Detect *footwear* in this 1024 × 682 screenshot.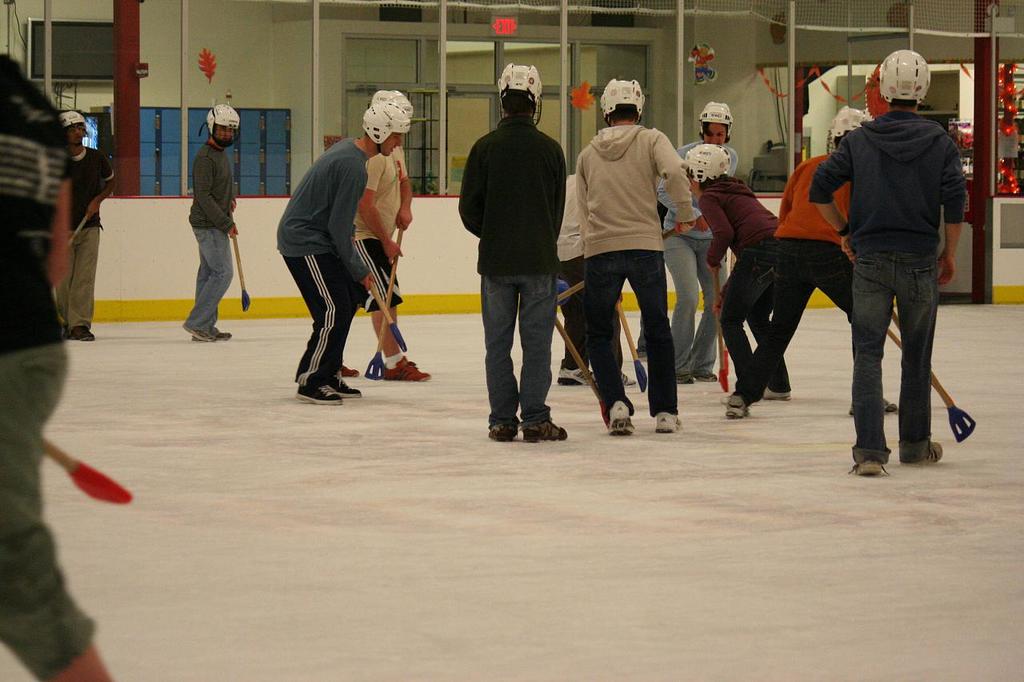
Detection: {"left": 526, "top": 413, "right": 569, "bottom": 444}.
